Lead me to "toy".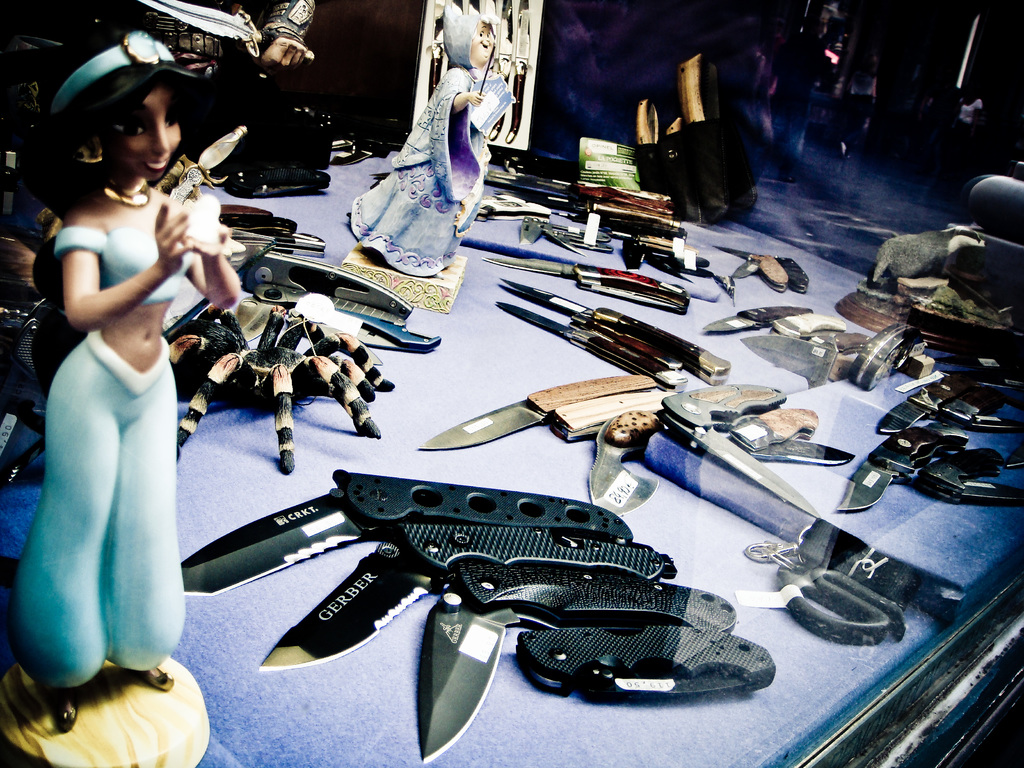
Lead to bbox=(521, 214, 614, 254).
